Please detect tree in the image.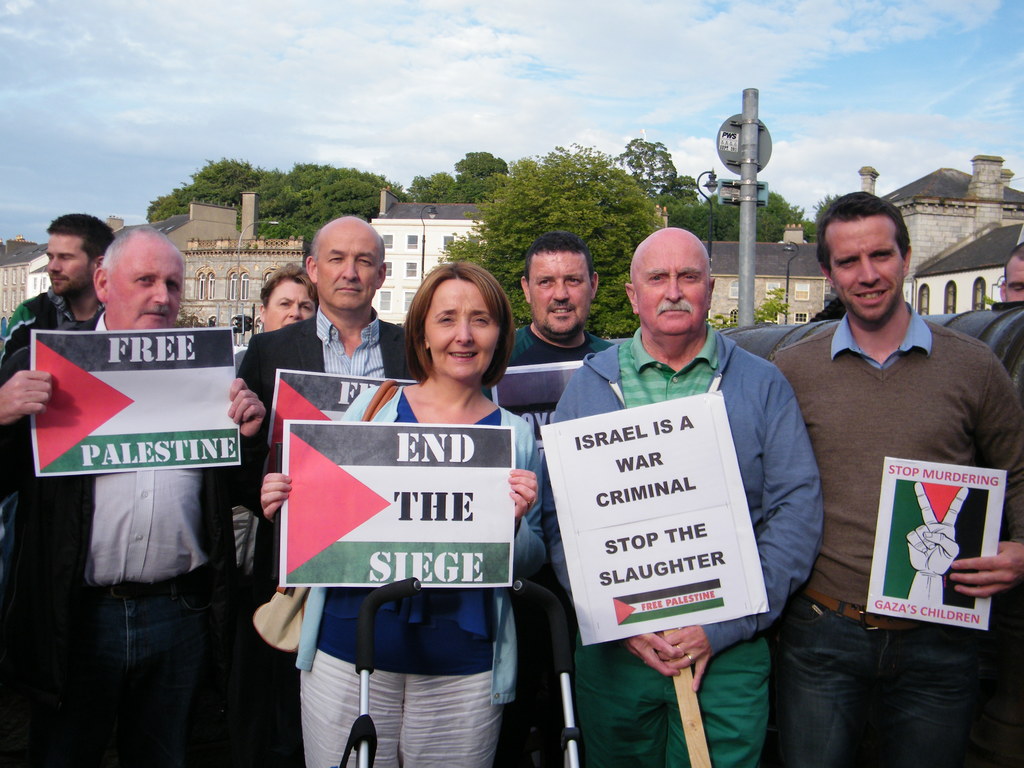
pyautogui.locateOnScreen(412, 161, 456, 220).
